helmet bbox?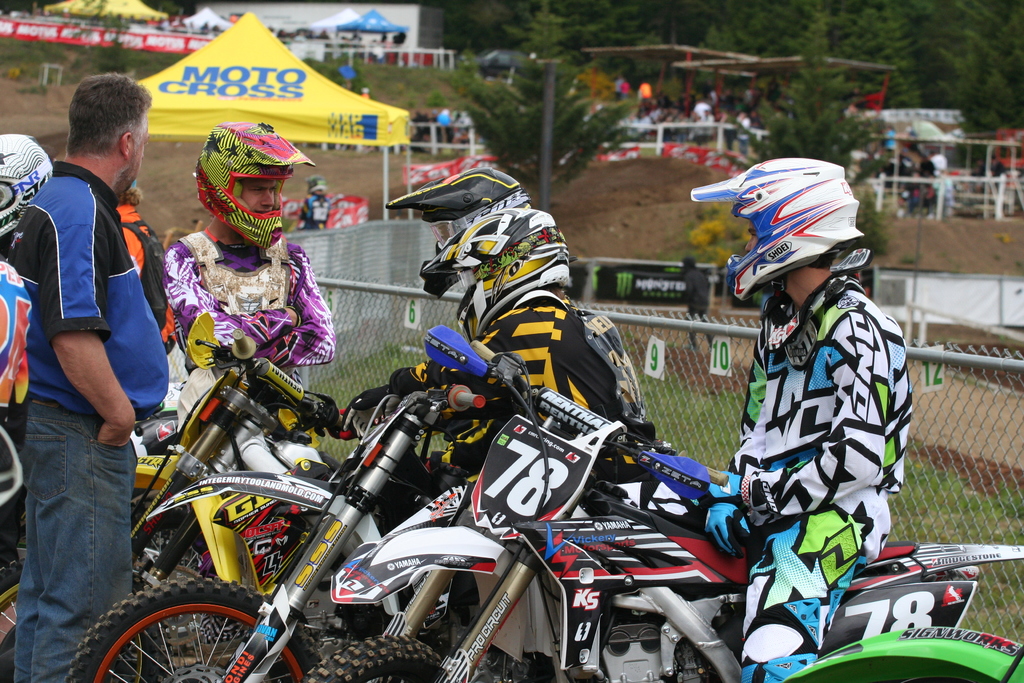
BBox(413, 197, 573, 314)
